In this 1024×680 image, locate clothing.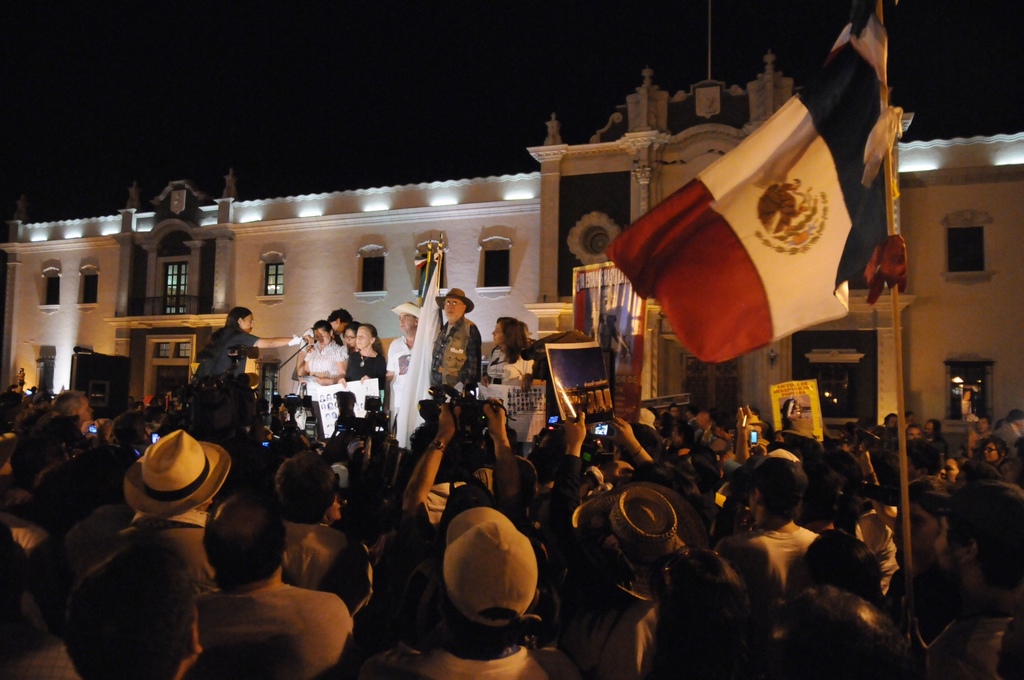
Bounding box: x1=484, y1=344, x2=536, y2=385.
